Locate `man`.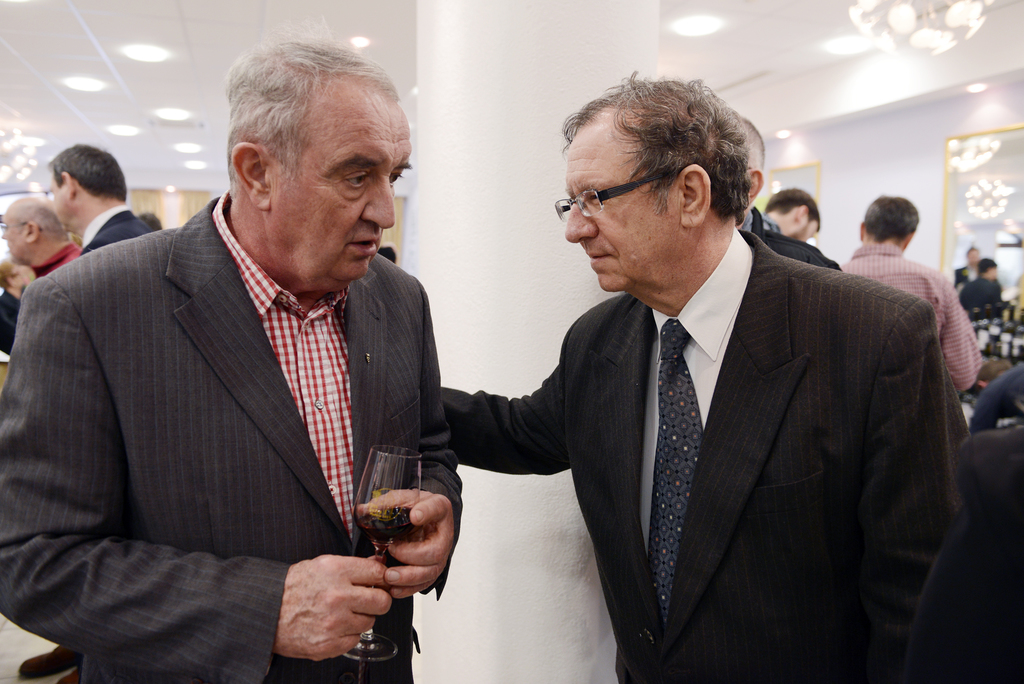
Bounding box: locate(0, 257, 36, 350).
